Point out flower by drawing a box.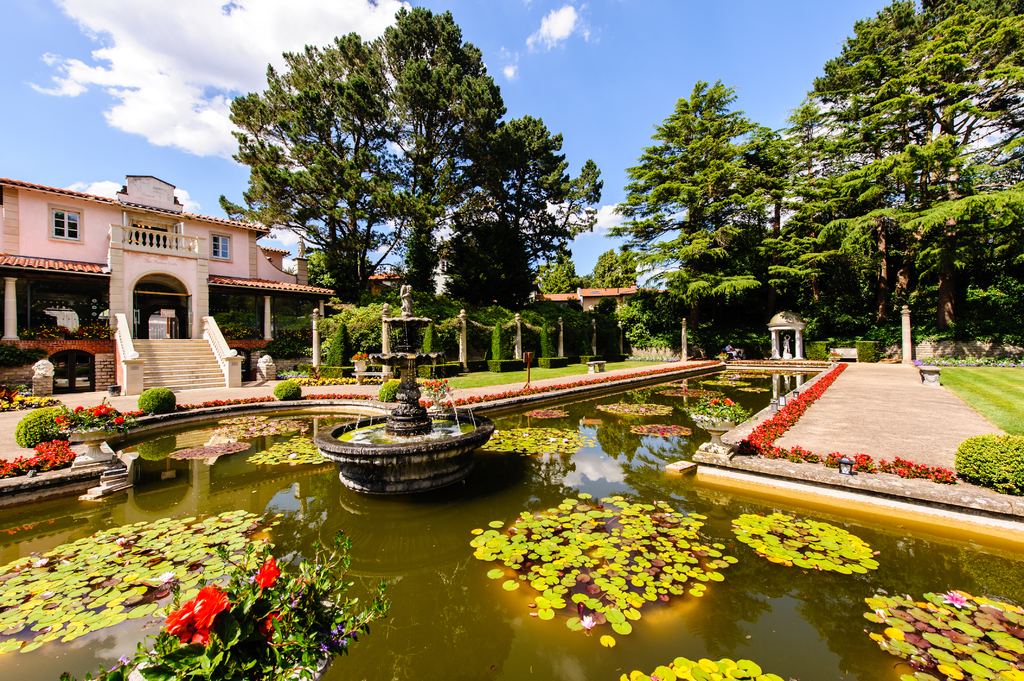
{"left": 938, "top": 587, "right": 972, "bottom": 608}.
